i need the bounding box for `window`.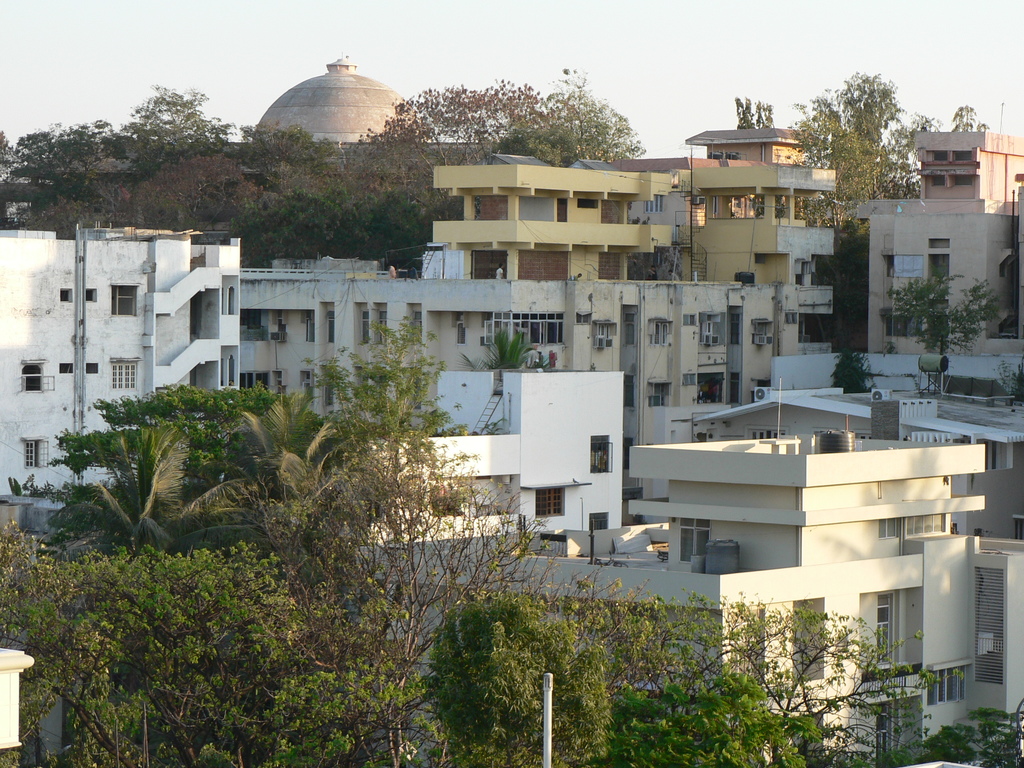
Here it is: bbox=(381, 311, 389, 338).
